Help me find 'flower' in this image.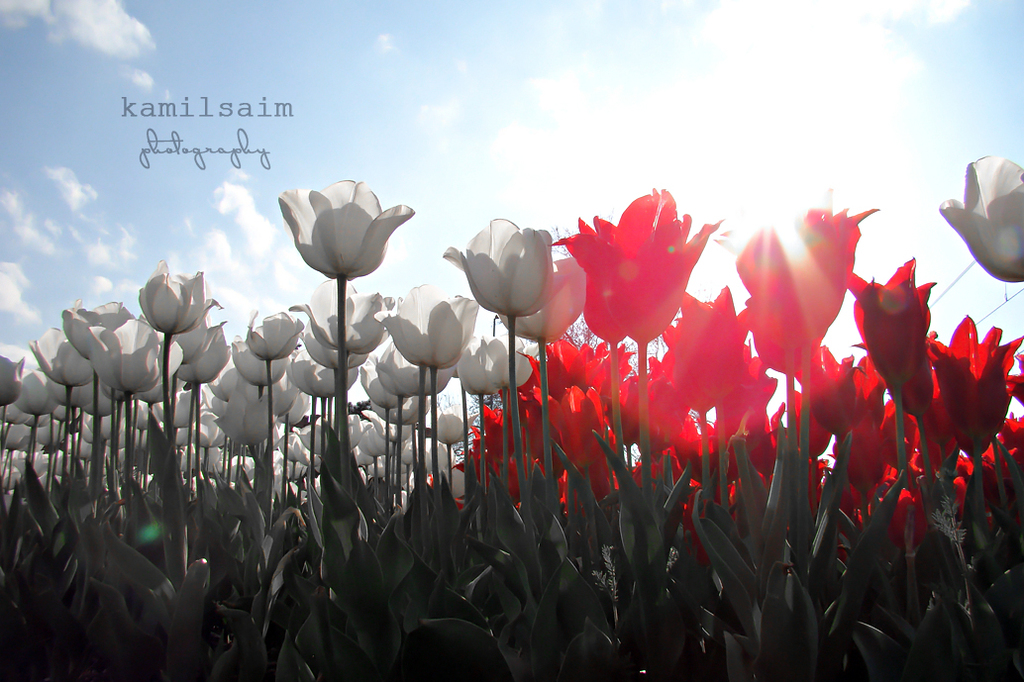
Found it: [942,151,1023,287].
